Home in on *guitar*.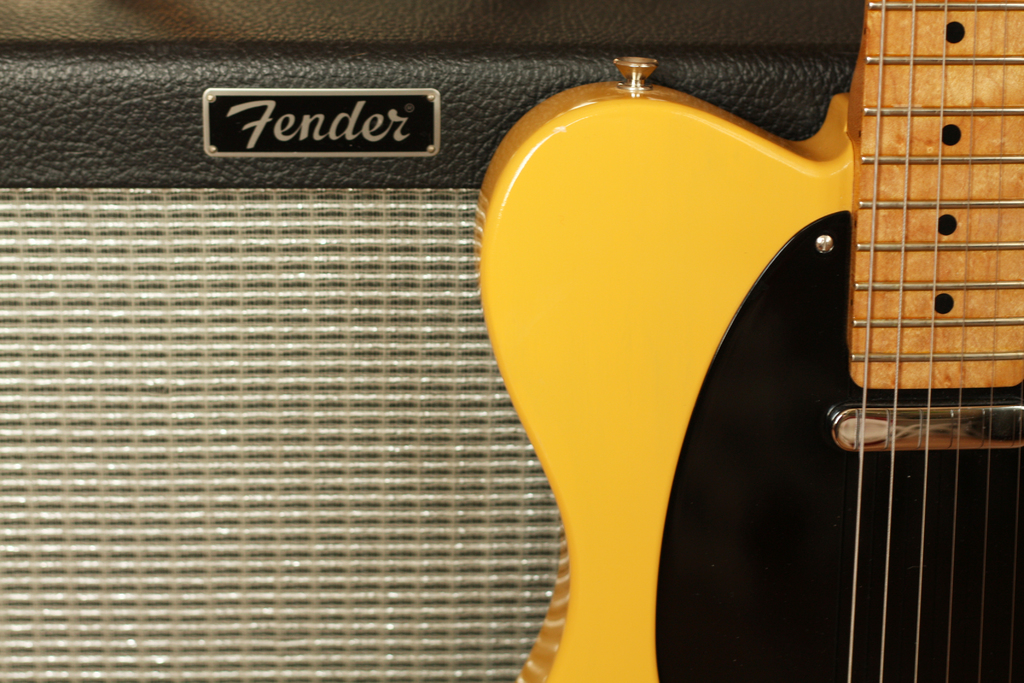
Homed in at bbox=(3, 4, 1020, 675).
